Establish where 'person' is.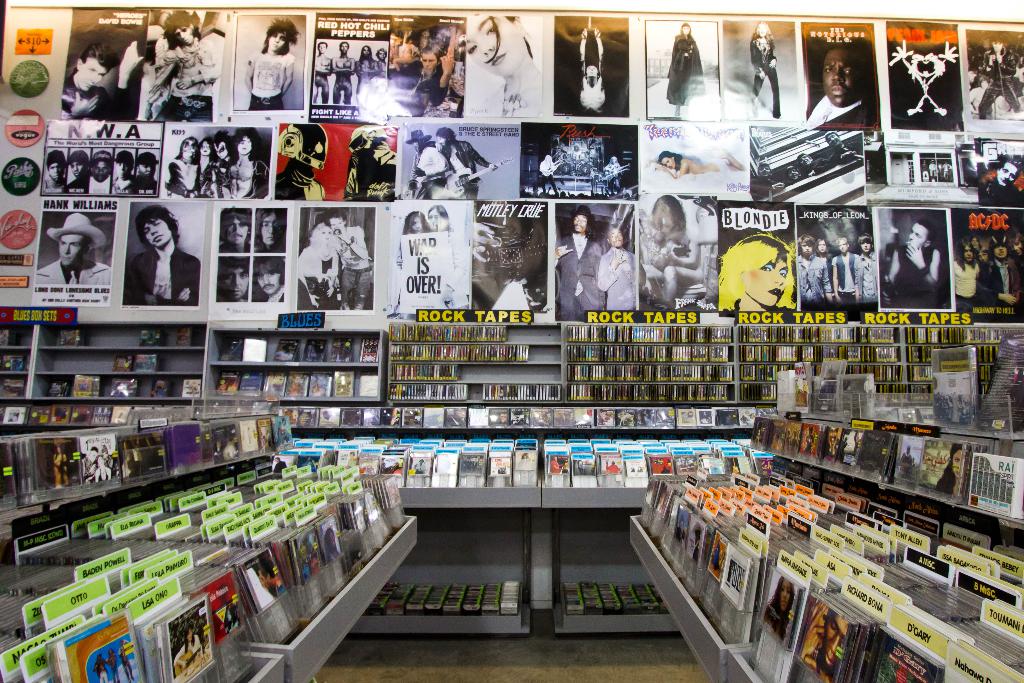
Established at bbox=(662, 21, 707, 123).
